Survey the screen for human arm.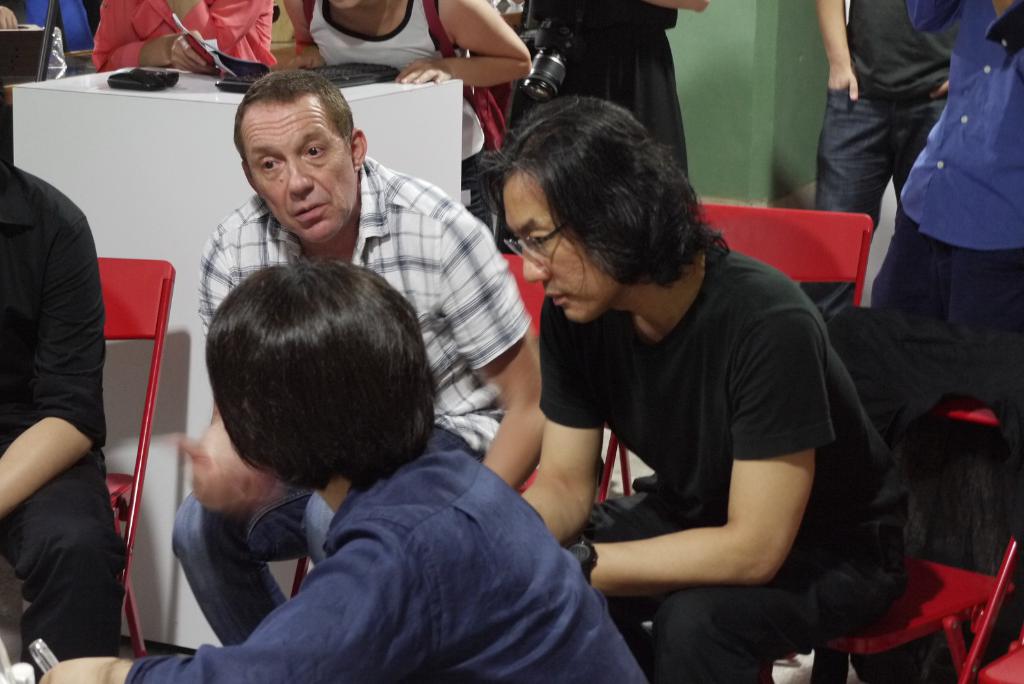
Survey found: 273:0:323:69.
